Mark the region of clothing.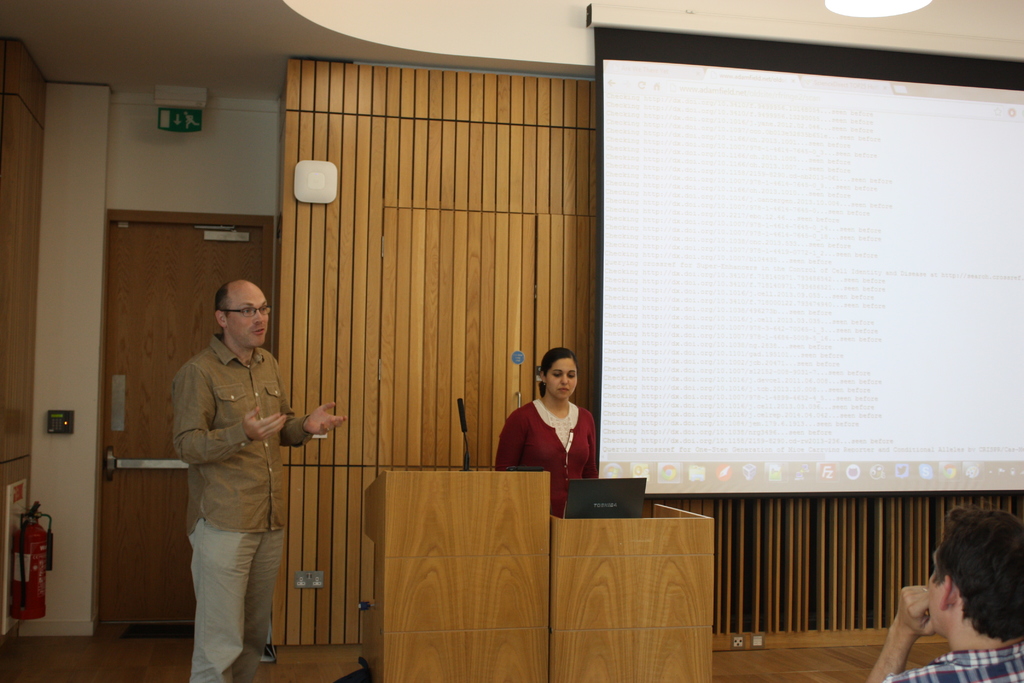
Region: {"left": 164, "top": 334, "right": 316, "bottom": 682}.
